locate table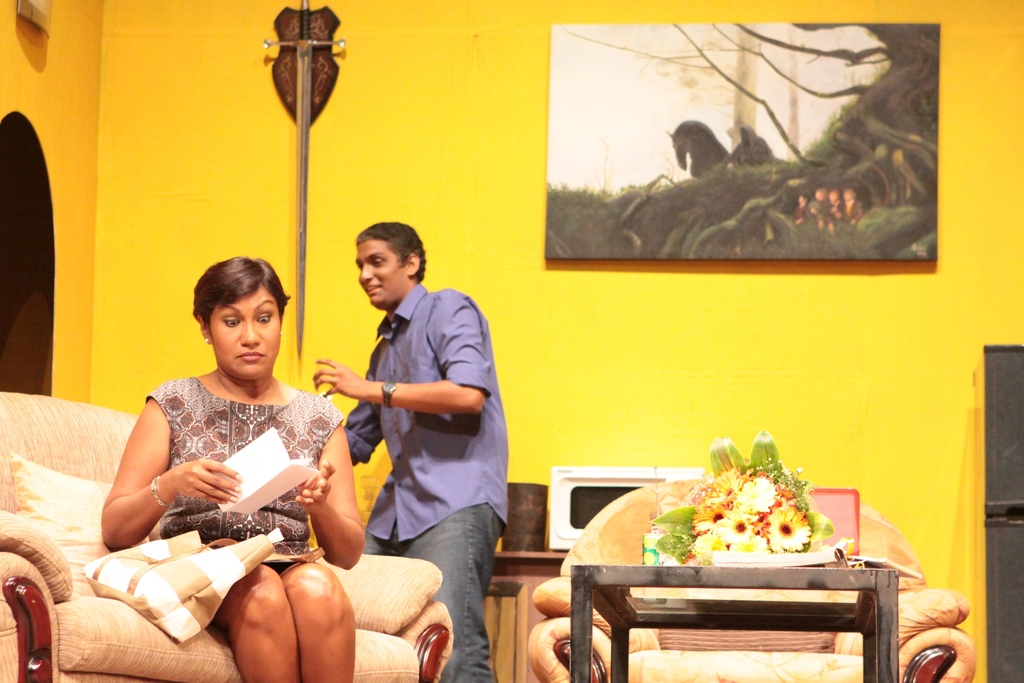
bbox=[492, 552, 564, 682]
